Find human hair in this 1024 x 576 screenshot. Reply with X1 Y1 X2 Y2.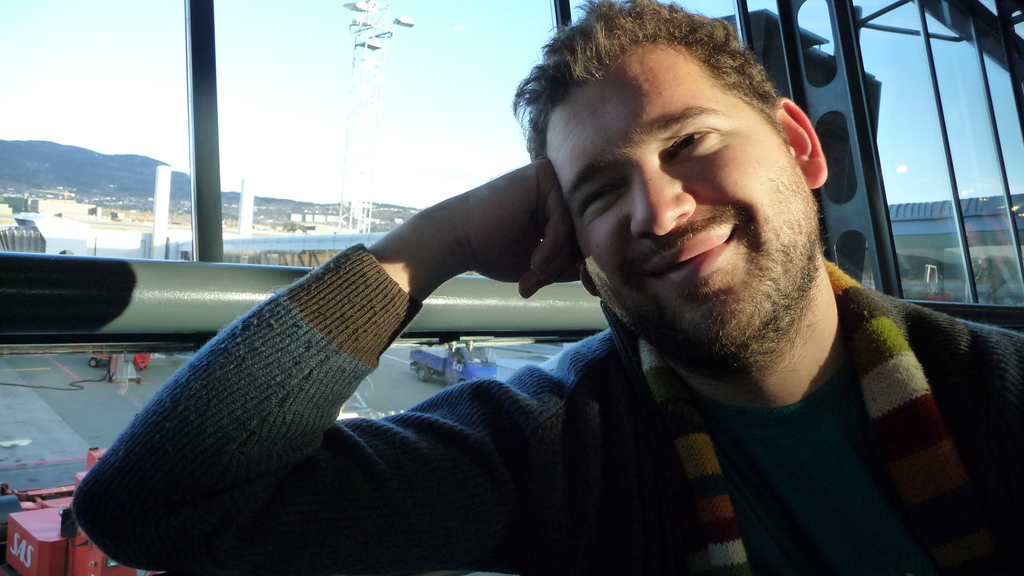
512 0 787 157.
